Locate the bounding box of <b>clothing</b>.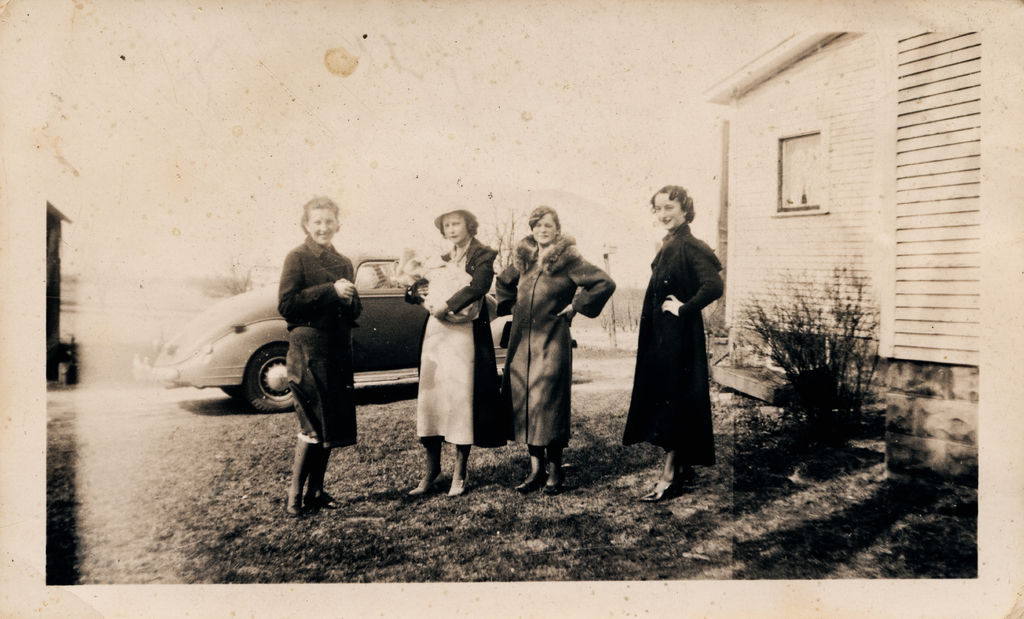
Bounding box: [left=625, top=215, right=731, bottom=472].
